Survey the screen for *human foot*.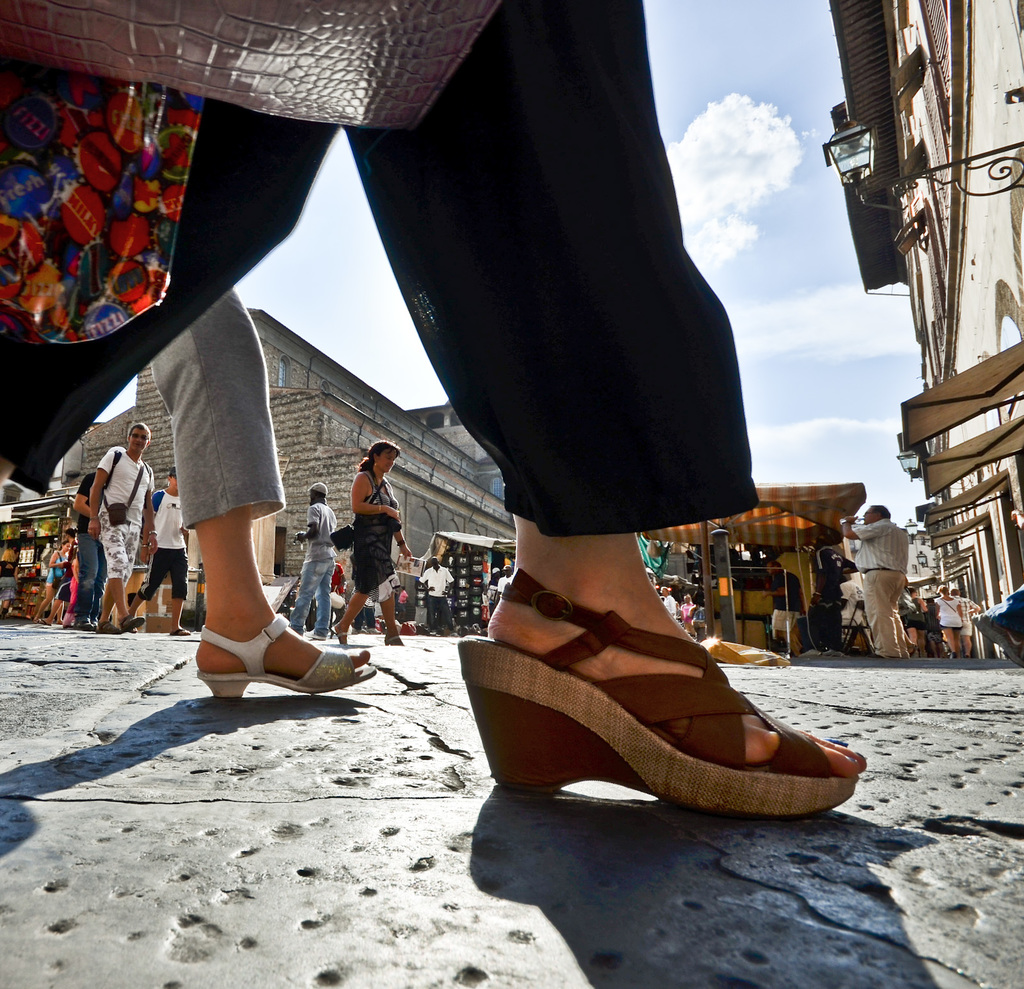
Survey found: 198:607:369:680.
